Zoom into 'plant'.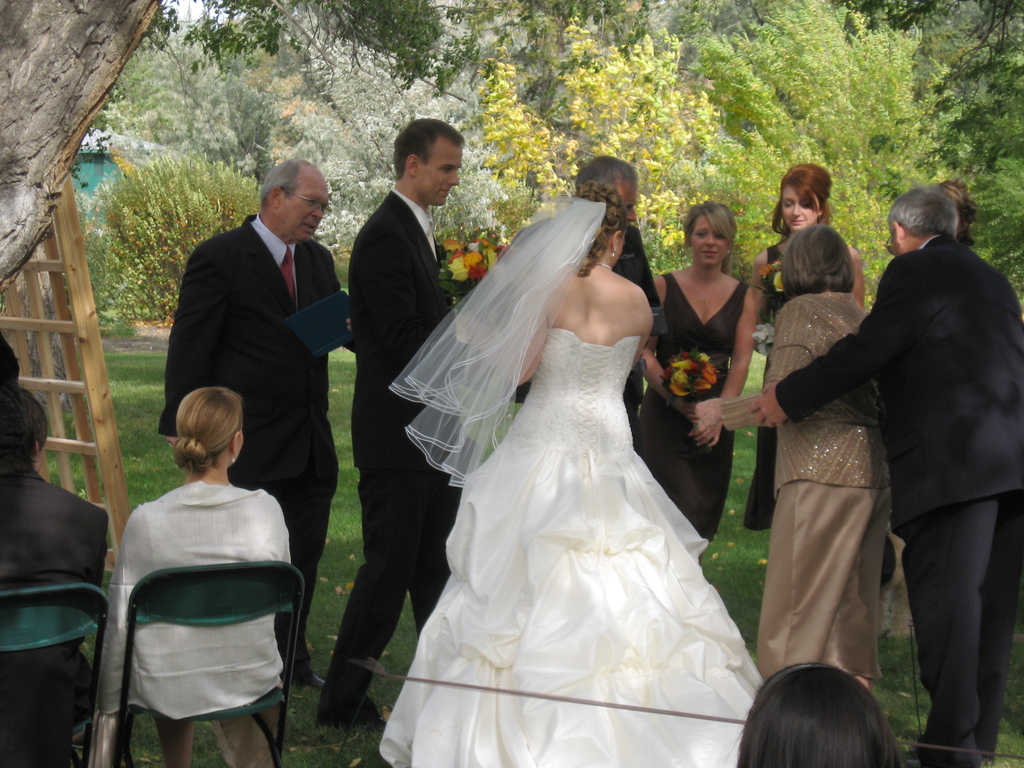
Zoom target: {"x1": 74, "y1": 136, "x2": 266, "y2": 339}.
